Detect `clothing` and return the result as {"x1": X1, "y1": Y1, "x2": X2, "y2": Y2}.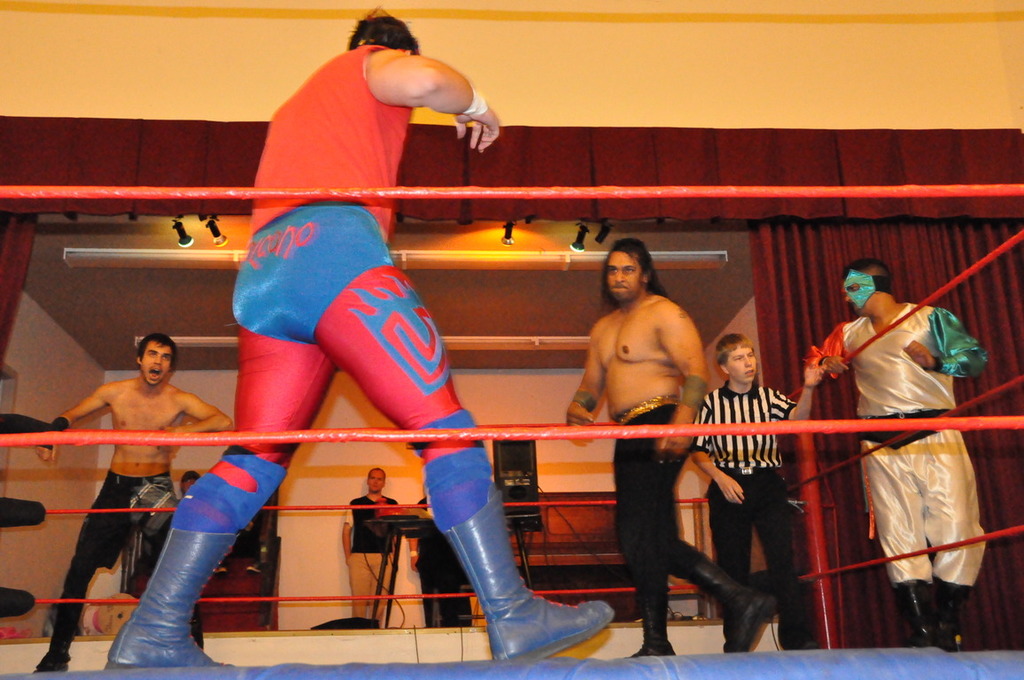
{"x1": 343, "y1": 495, "x2": 415, "y2": 623}.
